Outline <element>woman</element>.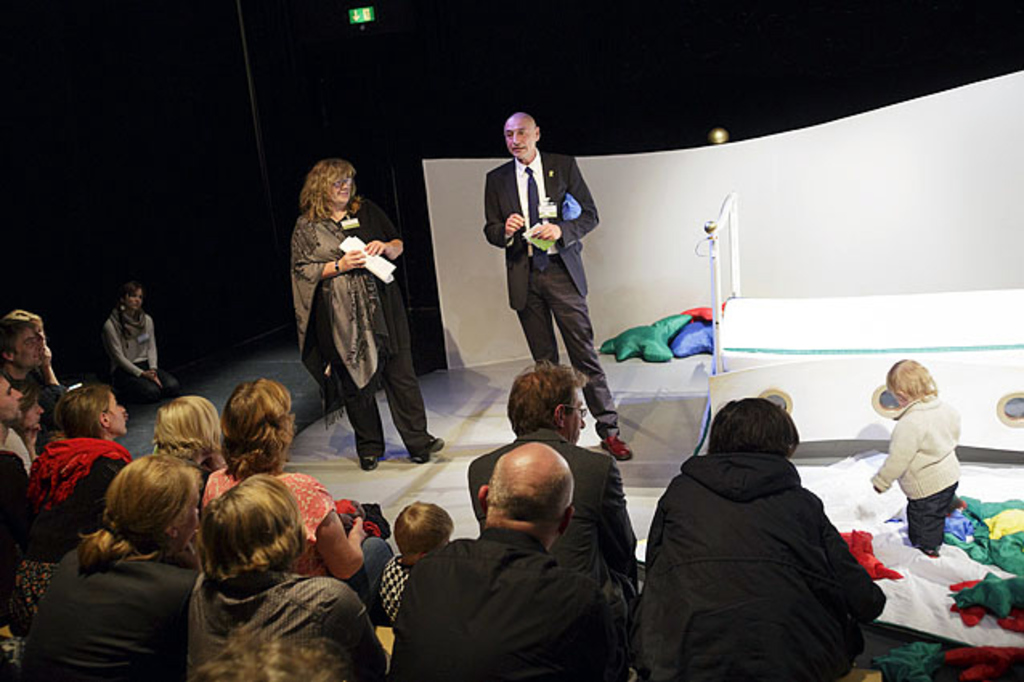
Outline: l=13, t=456, r=205, b=680.
